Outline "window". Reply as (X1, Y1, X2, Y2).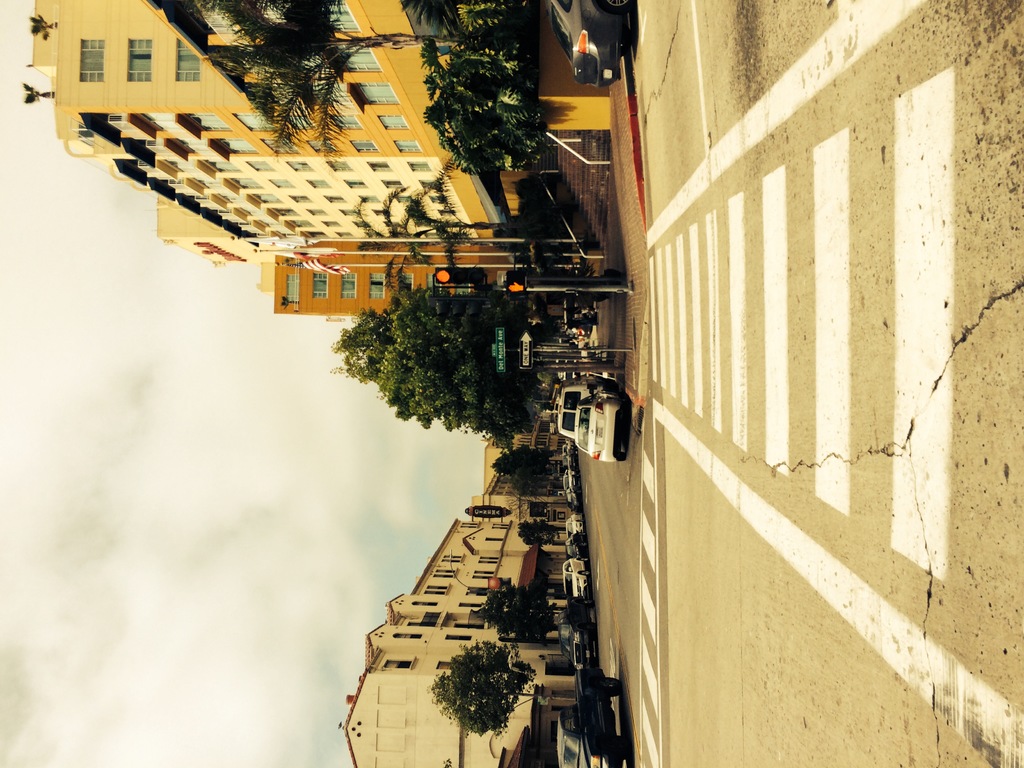
(220, 141, 255, 154).
